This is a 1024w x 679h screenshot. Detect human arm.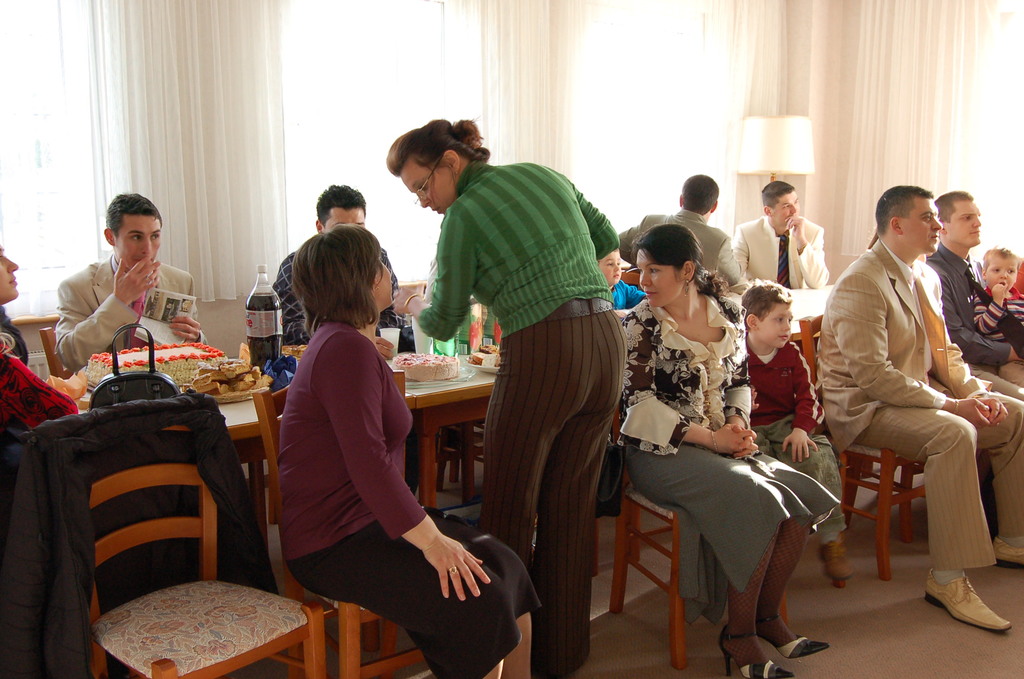
[x1=168, y1=276, x2=210, y2=348].
